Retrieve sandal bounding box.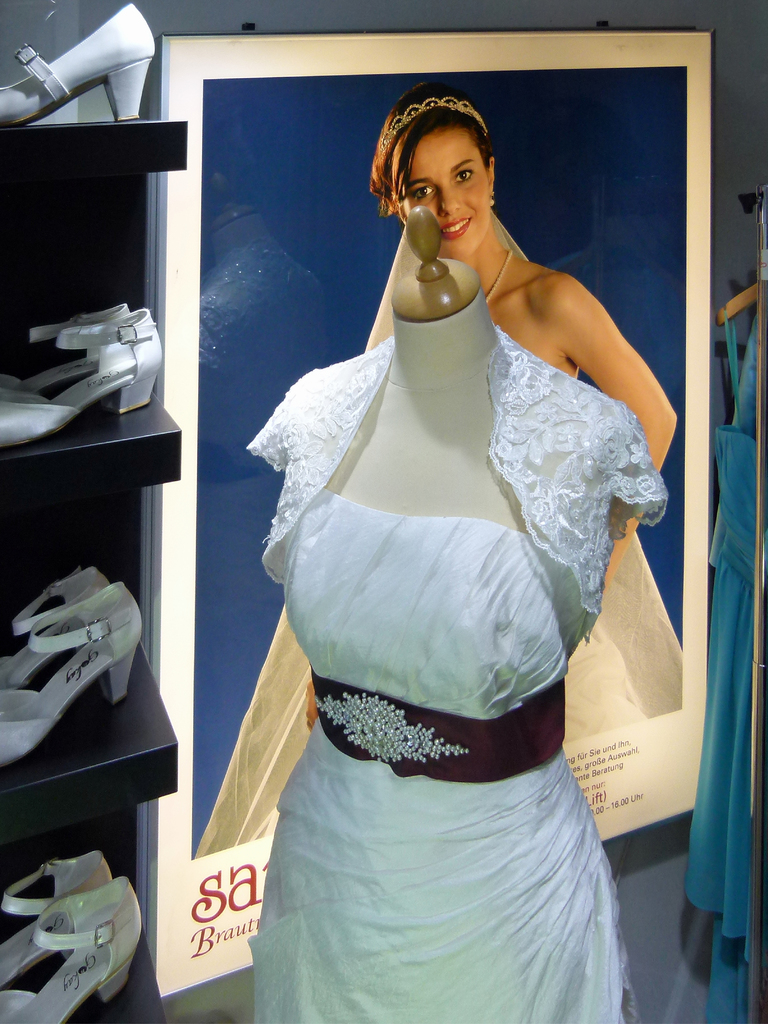
Bounding box: crop(0, 307, 162, 452).
